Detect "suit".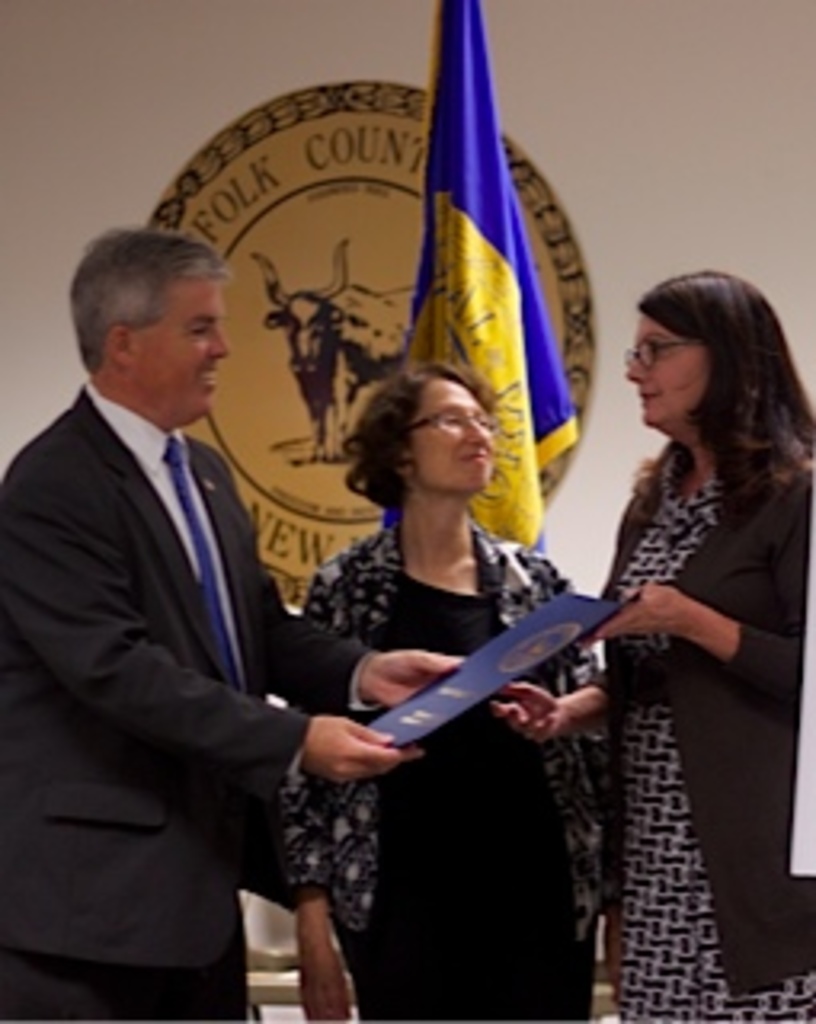
Detected at region(0, 381, 368, 1021).
